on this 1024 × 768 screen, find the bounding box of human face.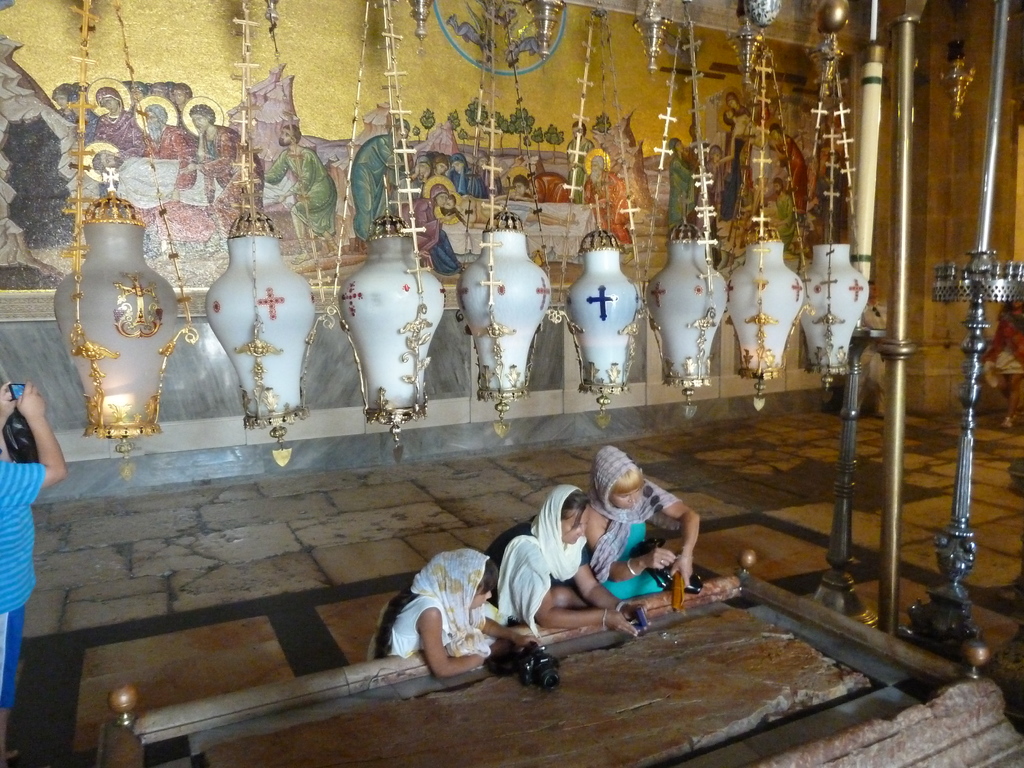
Bounding box: crop(614, 476, 642, 509).
